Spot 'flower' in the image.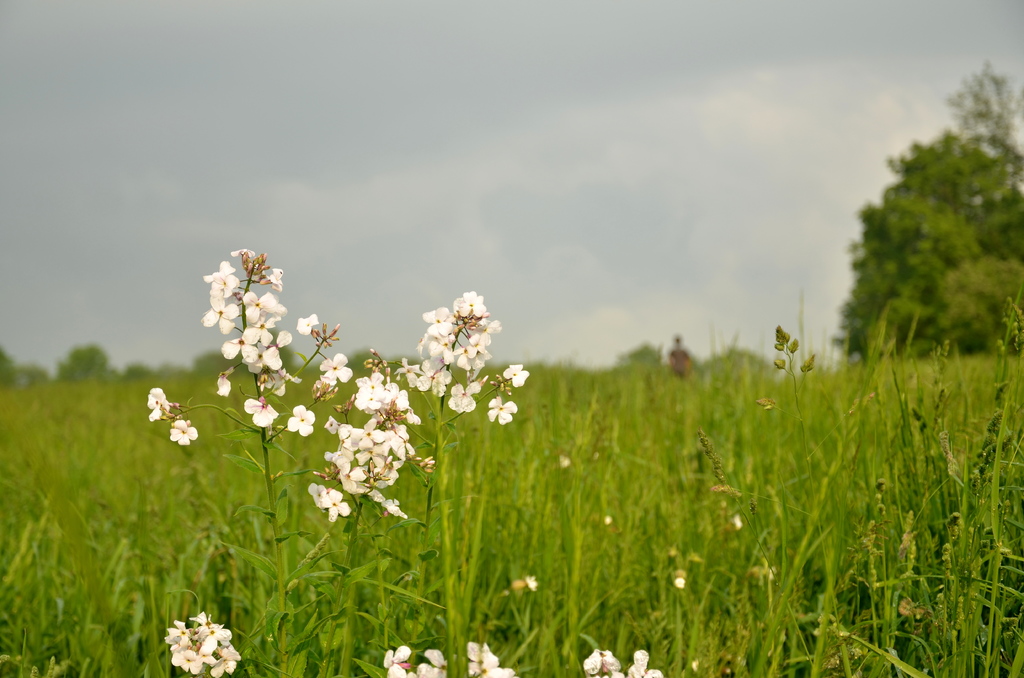
'flower' found at 166 416 196 446.
